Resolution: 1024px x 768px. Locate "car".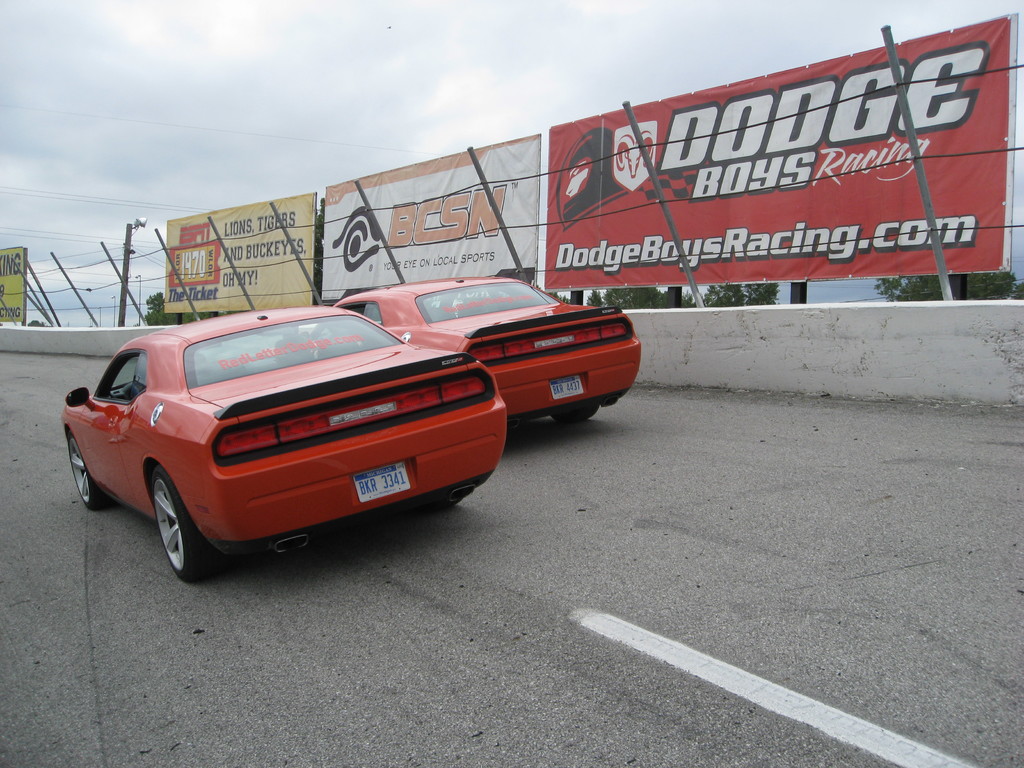
<box>310,271,643,428</box>.
